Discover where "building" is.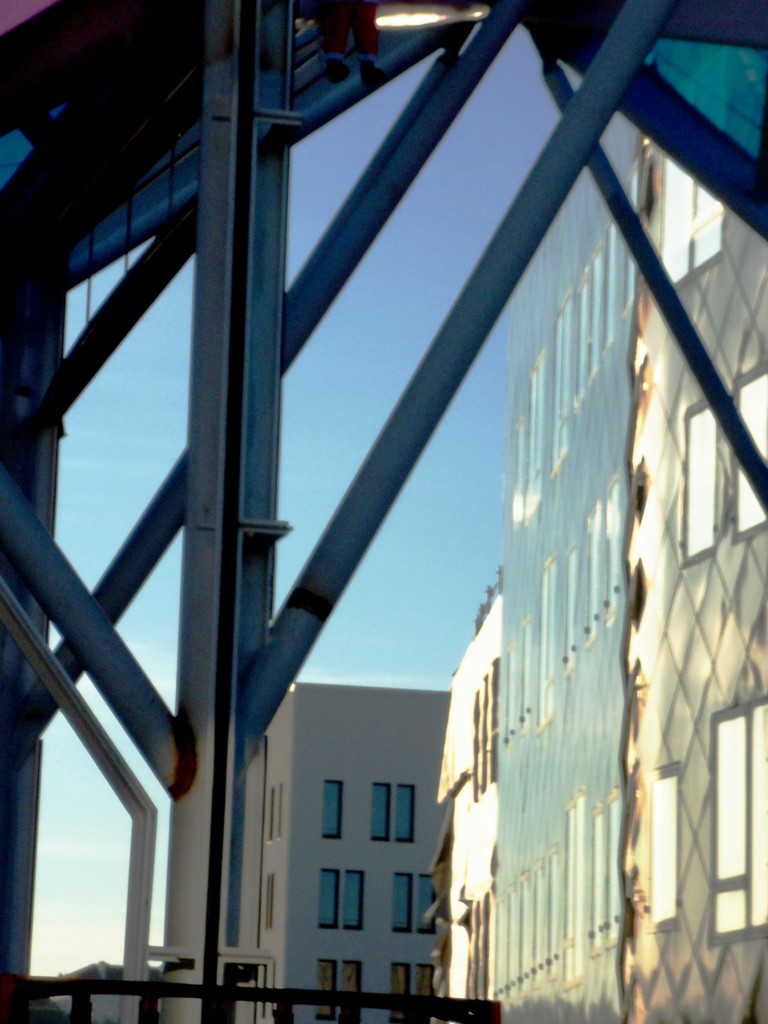
Discovered at locate(434, 35, 767, 1023).
